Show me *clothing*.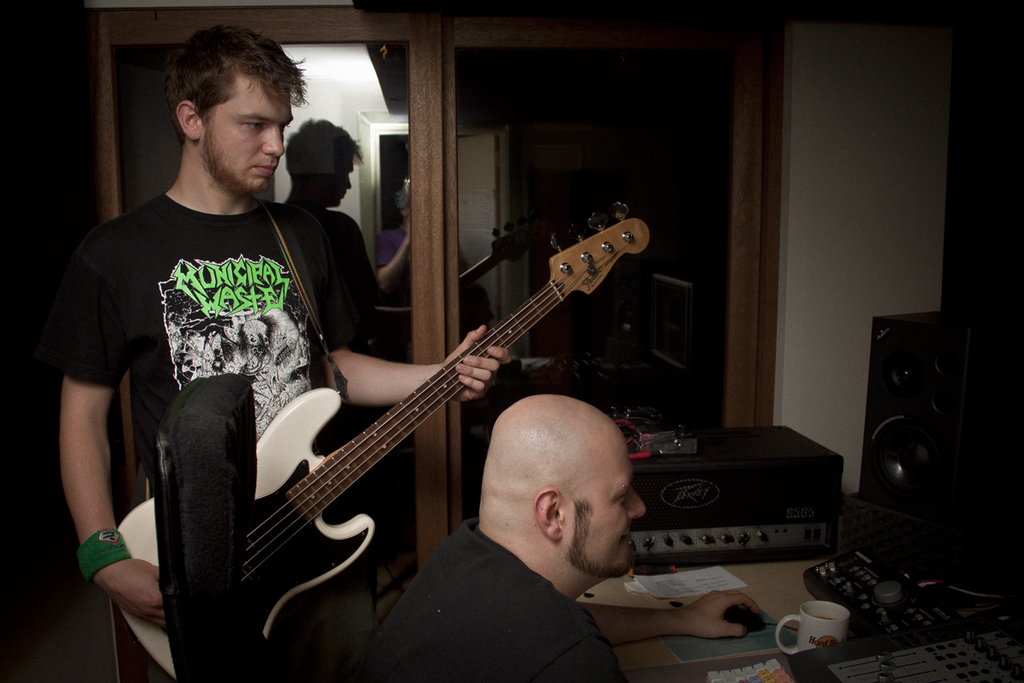
*clothing* is here: 51 86 369 546.
